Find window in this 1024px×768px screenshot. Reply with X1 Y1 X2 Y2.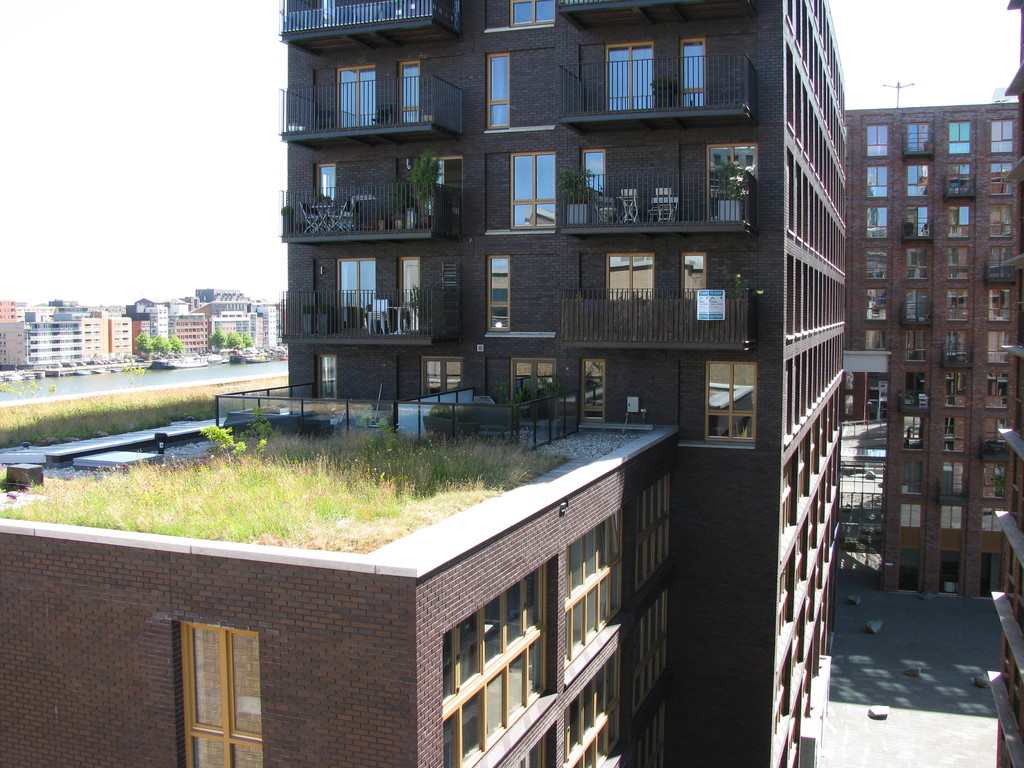
319 353 335 405.
